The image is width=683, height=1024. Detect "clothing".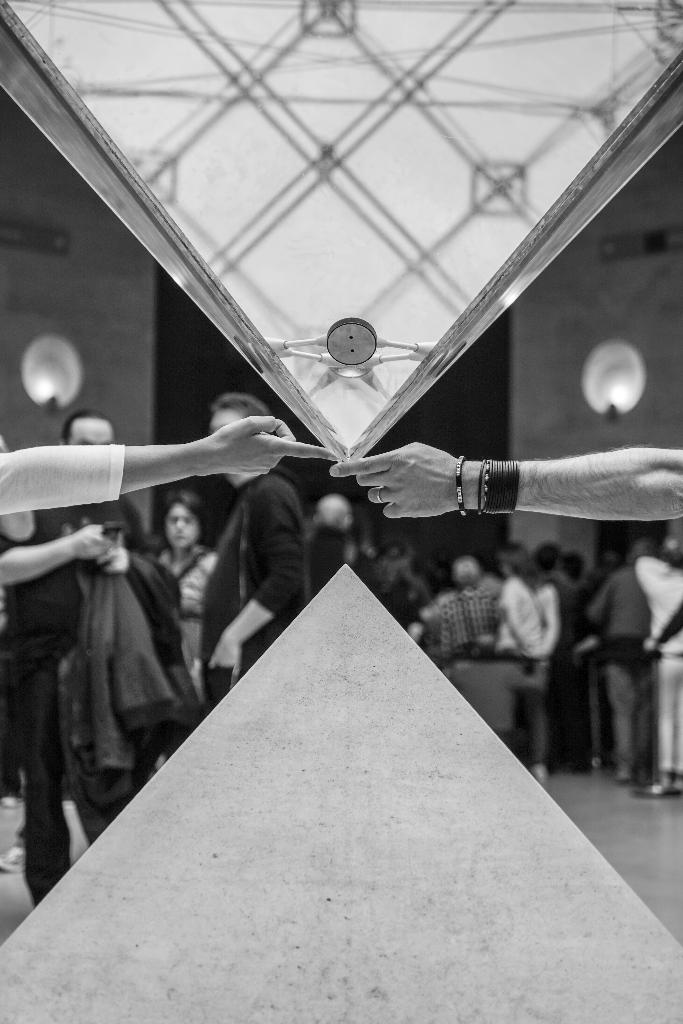
Detection: BBox(0, 499, 202, 904).
